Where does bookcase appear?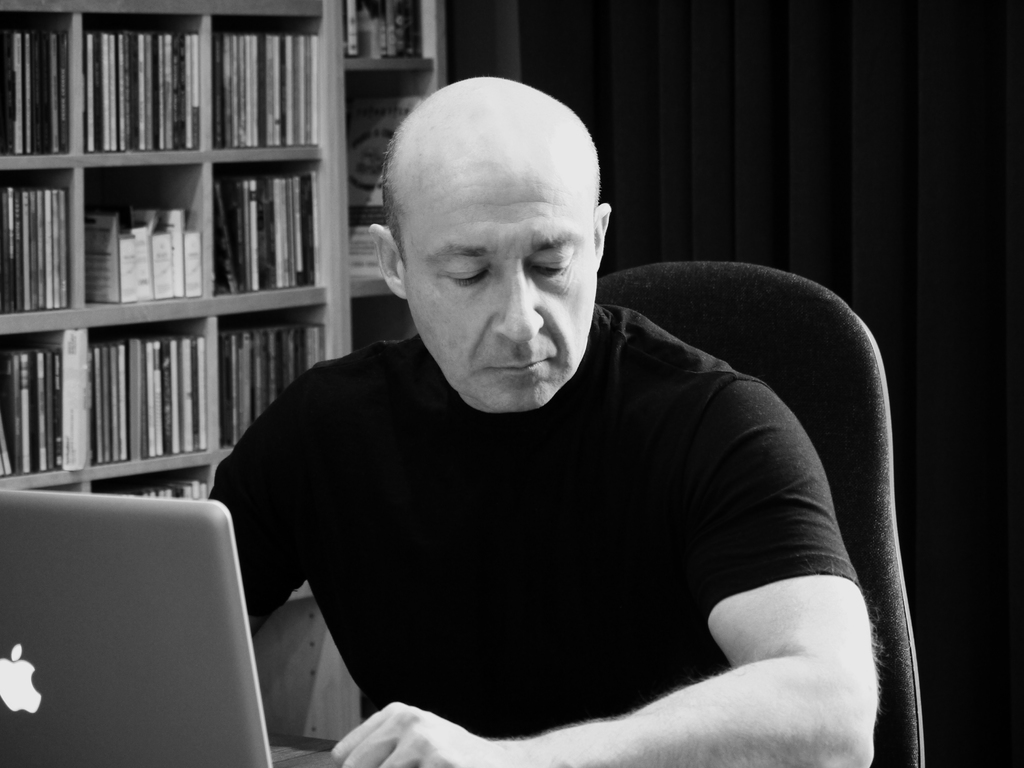
Appears at (x1=5, y1=13, x2=338, y2=522).
